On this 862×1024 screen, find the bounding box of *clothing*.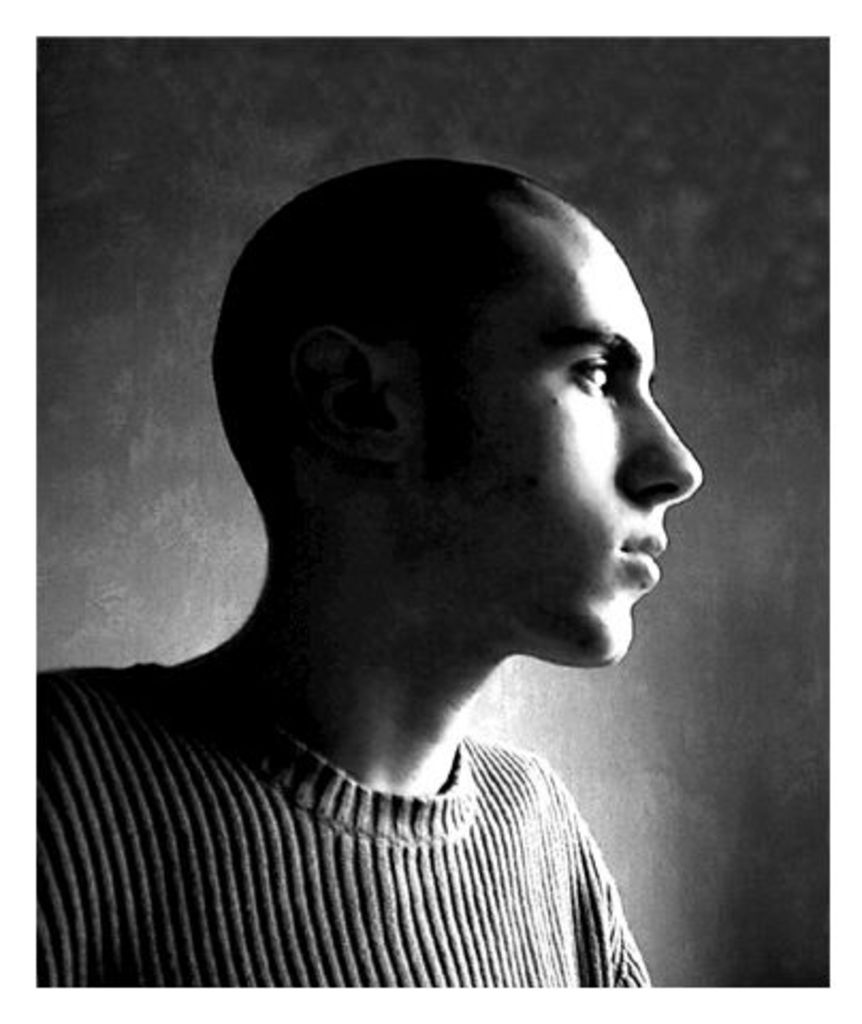
Bounding box: bbox(17, 644, 715, 1018).
